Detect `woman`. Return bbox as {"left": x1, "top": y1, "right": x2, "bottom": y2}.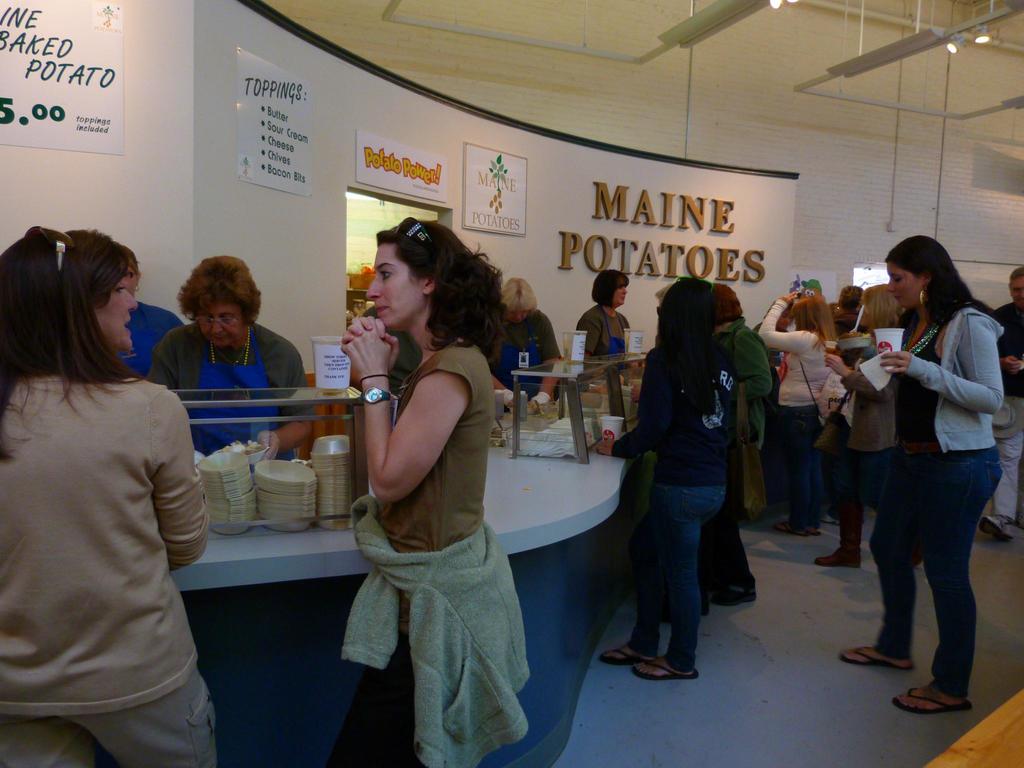
{"left": 813, "top": 282, "right": 908, "bottom": 572}.
